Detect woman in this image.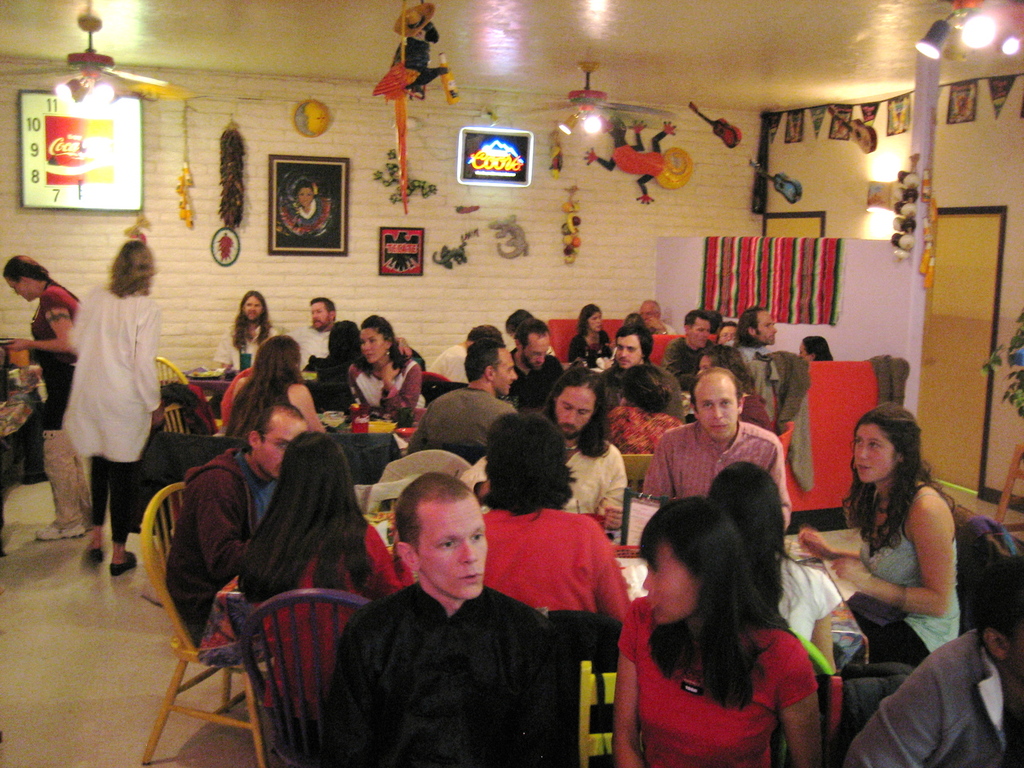
Detection: select_region(607, 498, 830, 767).
